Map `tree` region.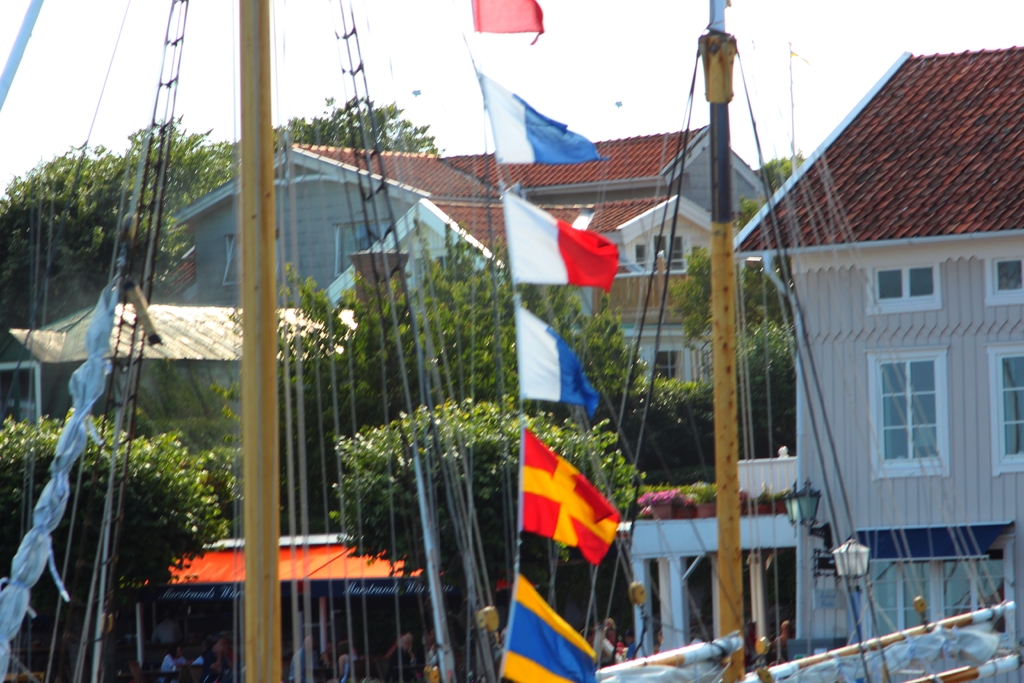
Mapped to 77 117 229 300.
